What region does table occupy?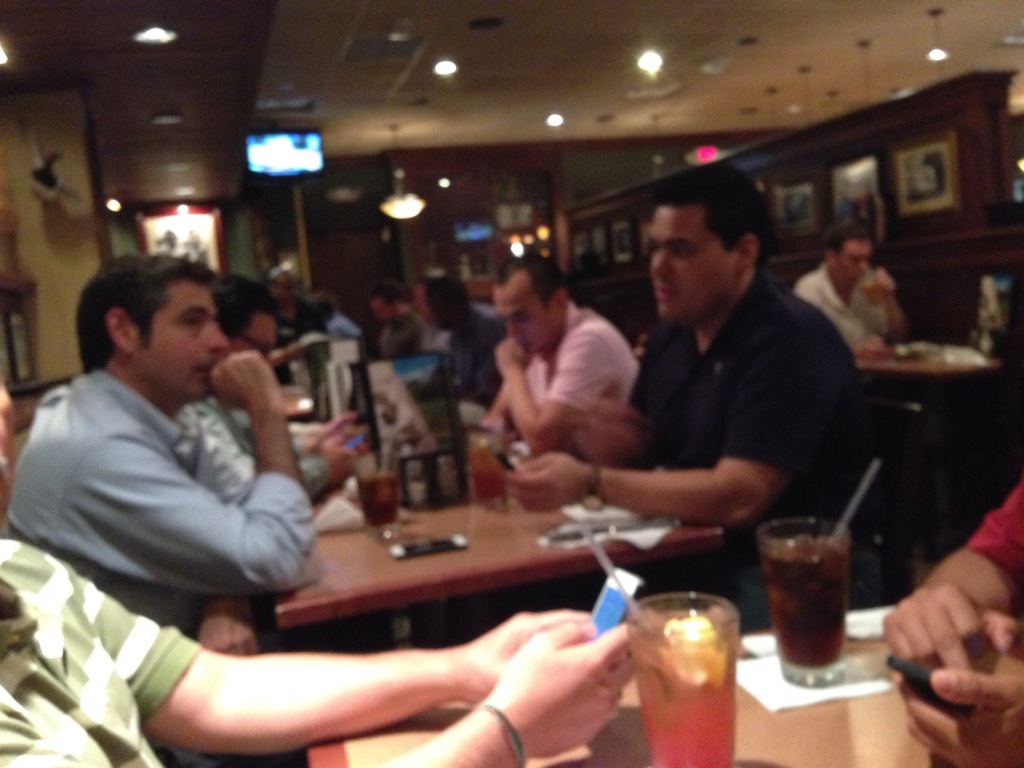
locate(305, 602, 1023, 763).
